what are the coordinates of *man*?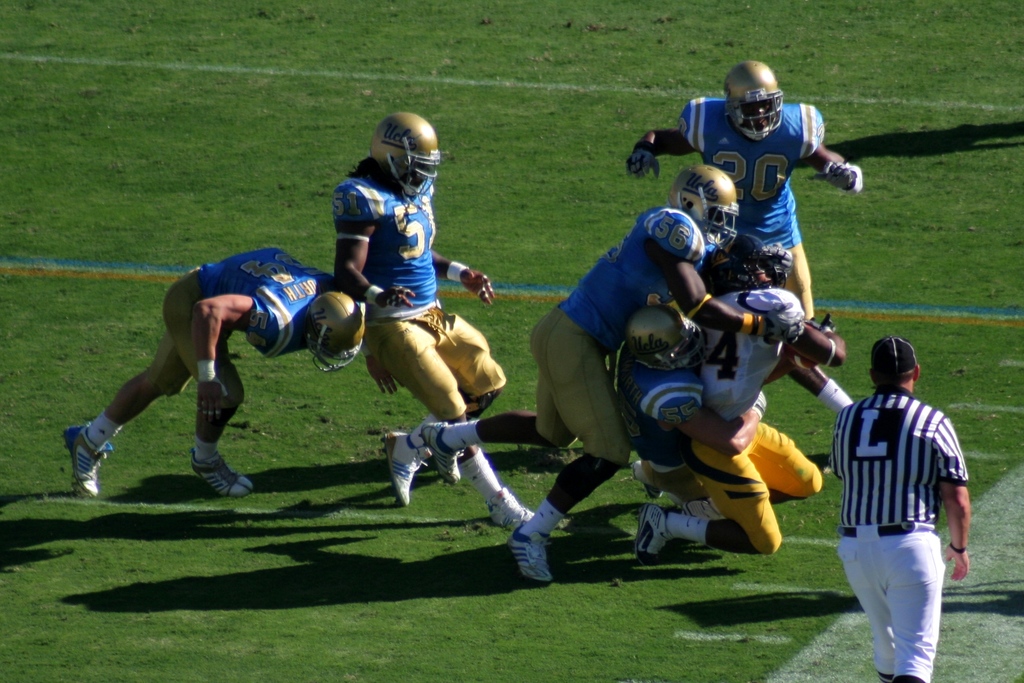
828:307:979:676.
